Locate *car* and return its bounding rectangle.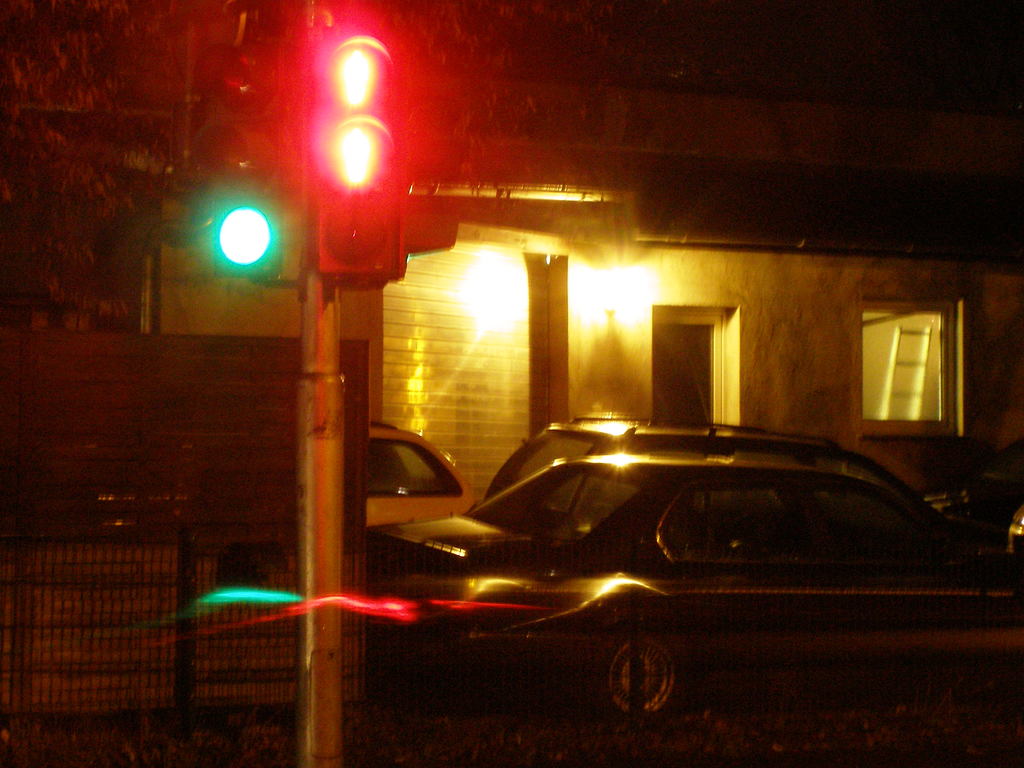
pyautogui.locateOnScreen(483, 409, 867, 508).
